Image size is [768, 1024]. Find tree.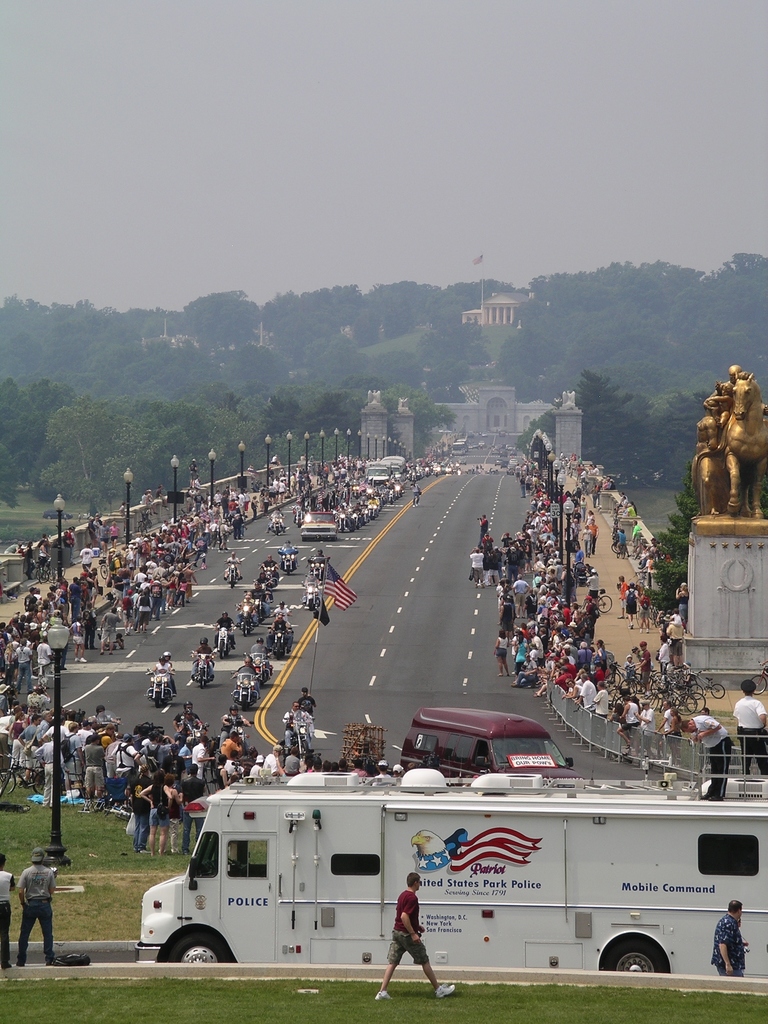
<bbox>177, 276, 268, 351</bbox>.
